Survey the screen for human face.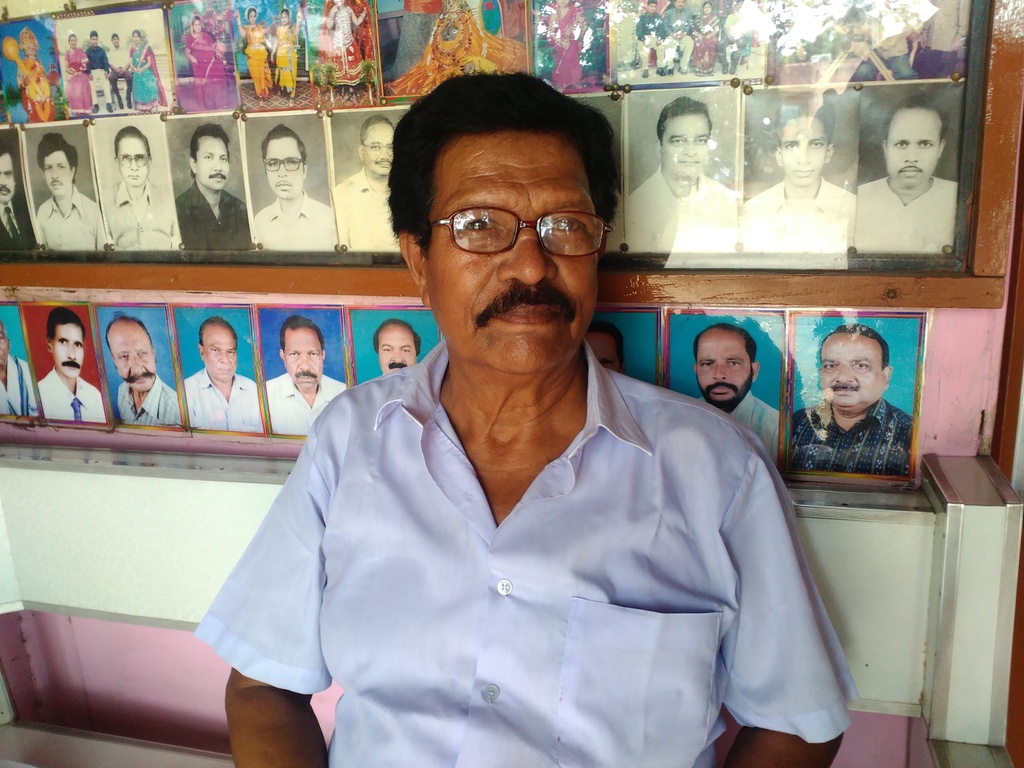
Survey found: locate(779, 117, 829, 189).
